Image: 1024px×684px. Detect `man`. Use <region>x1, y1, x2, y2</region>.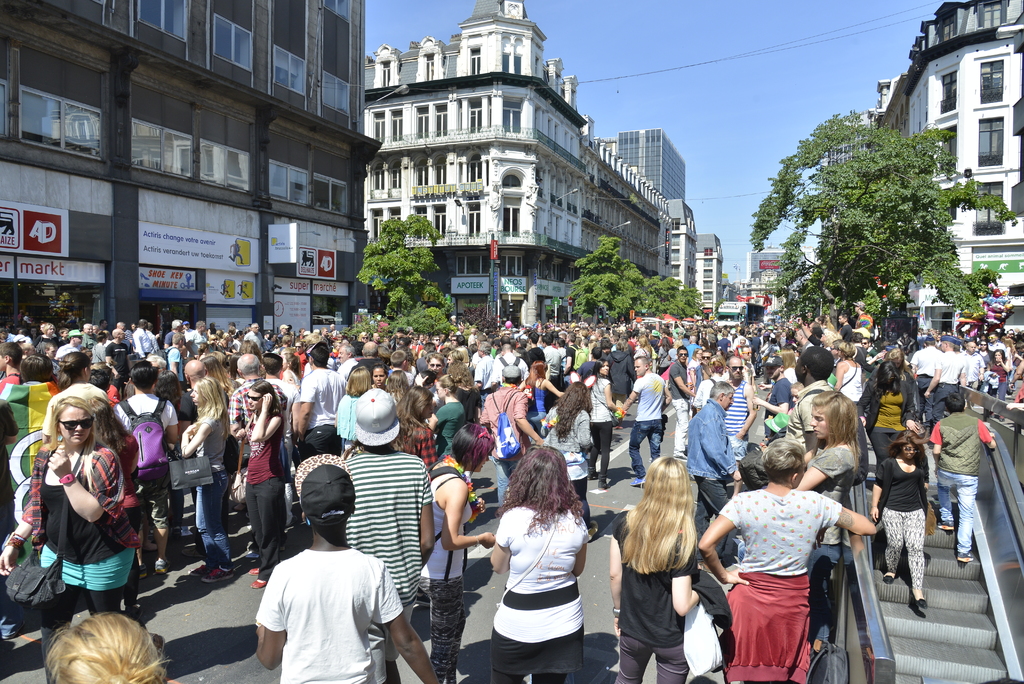
<region>986, 331, 1006, 359</region>.
